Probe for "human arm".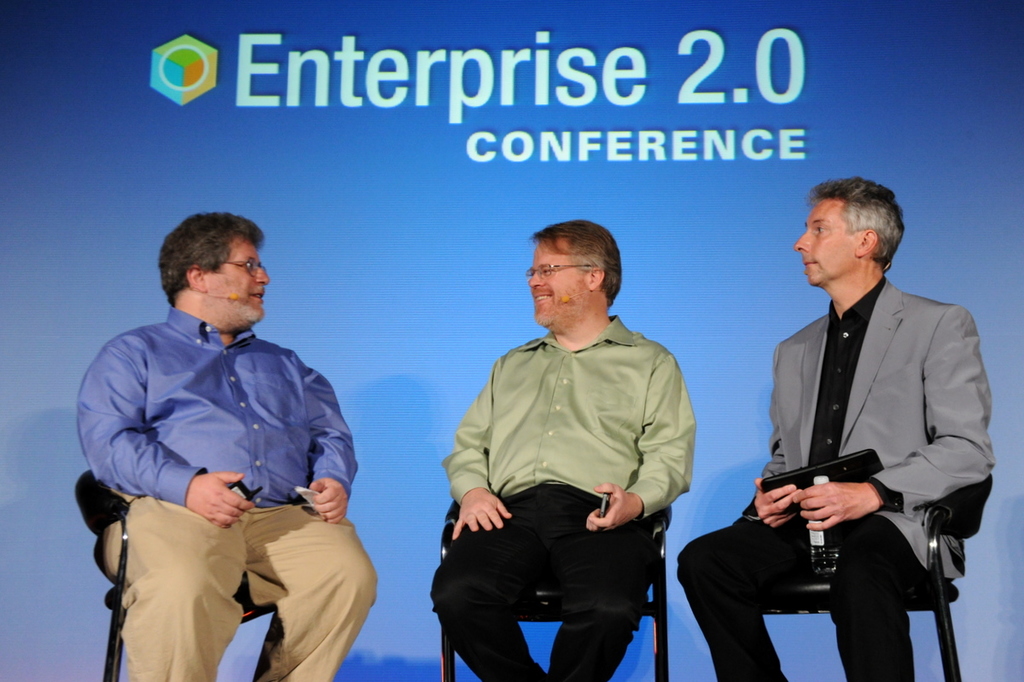
Probe result: select_region(795, 312, 1000, 528).
